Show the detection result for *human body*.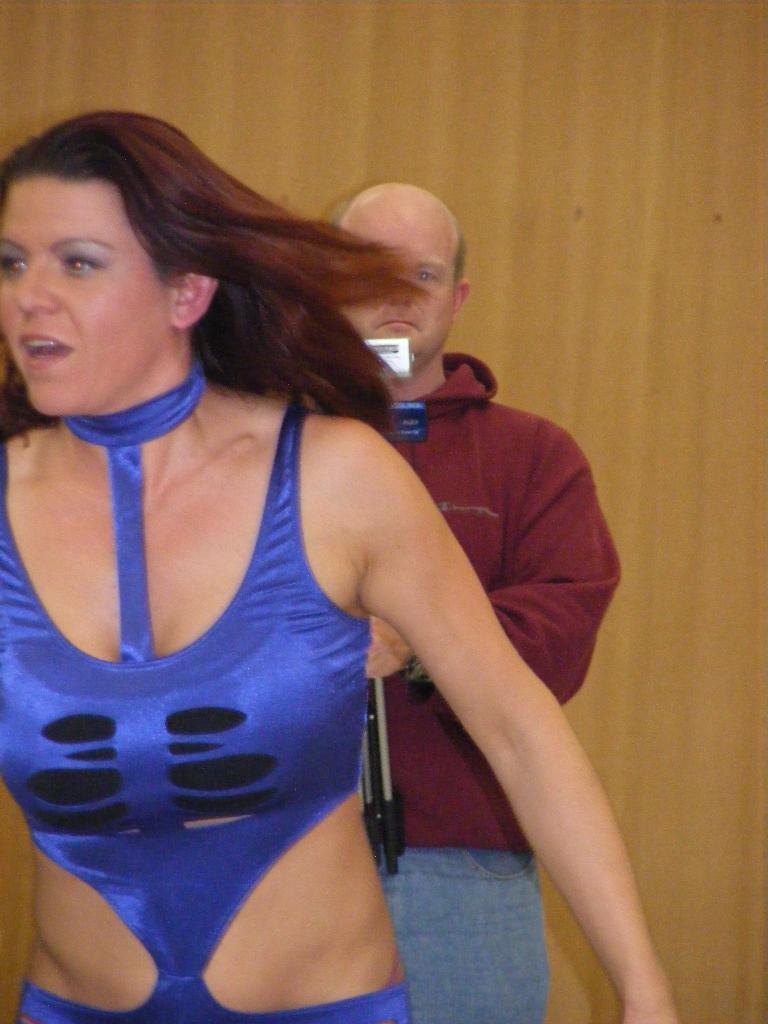
<region>0, 113, 676, 1023</region>.
